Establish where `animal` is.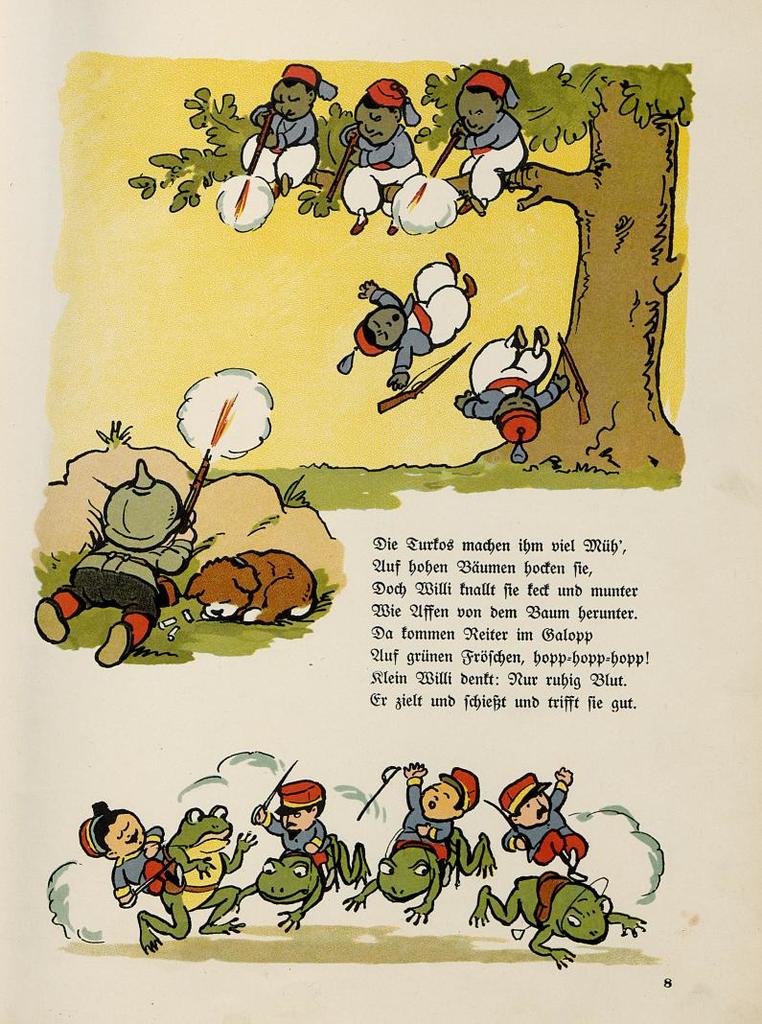
Established at detection(185, 546, 334, 621).
